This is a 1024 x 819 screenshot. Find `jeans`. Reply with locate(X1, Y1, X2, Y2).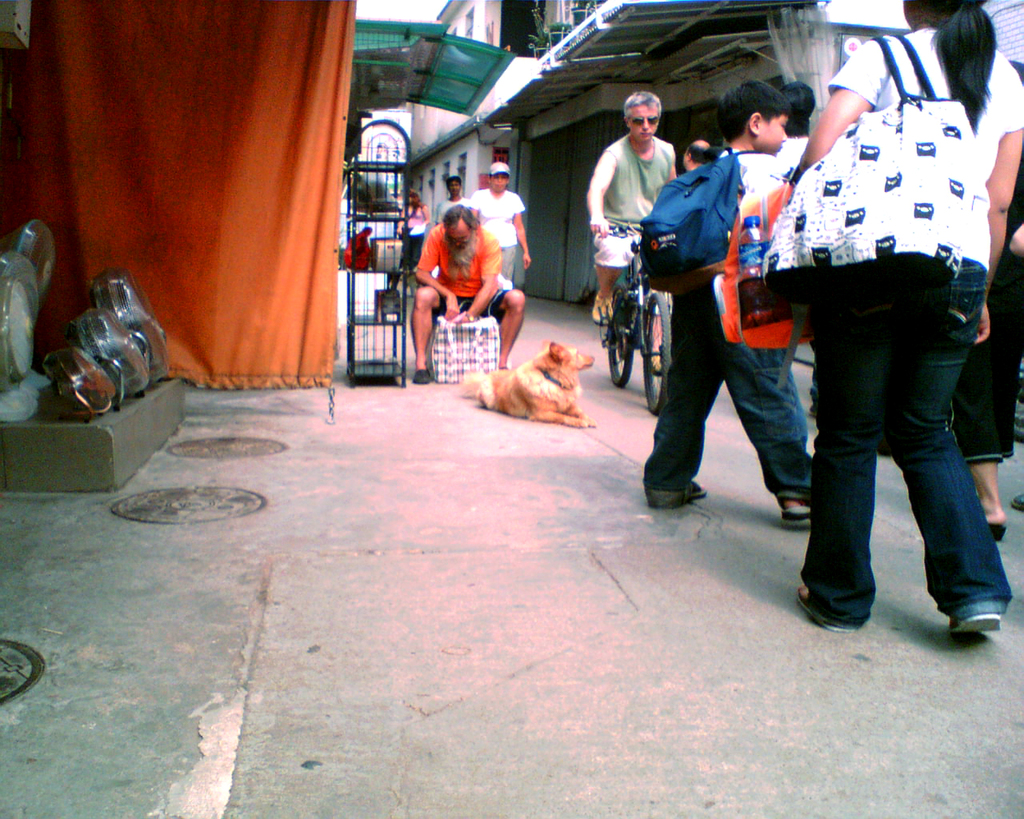
locate(585, 232, 640, 269).
